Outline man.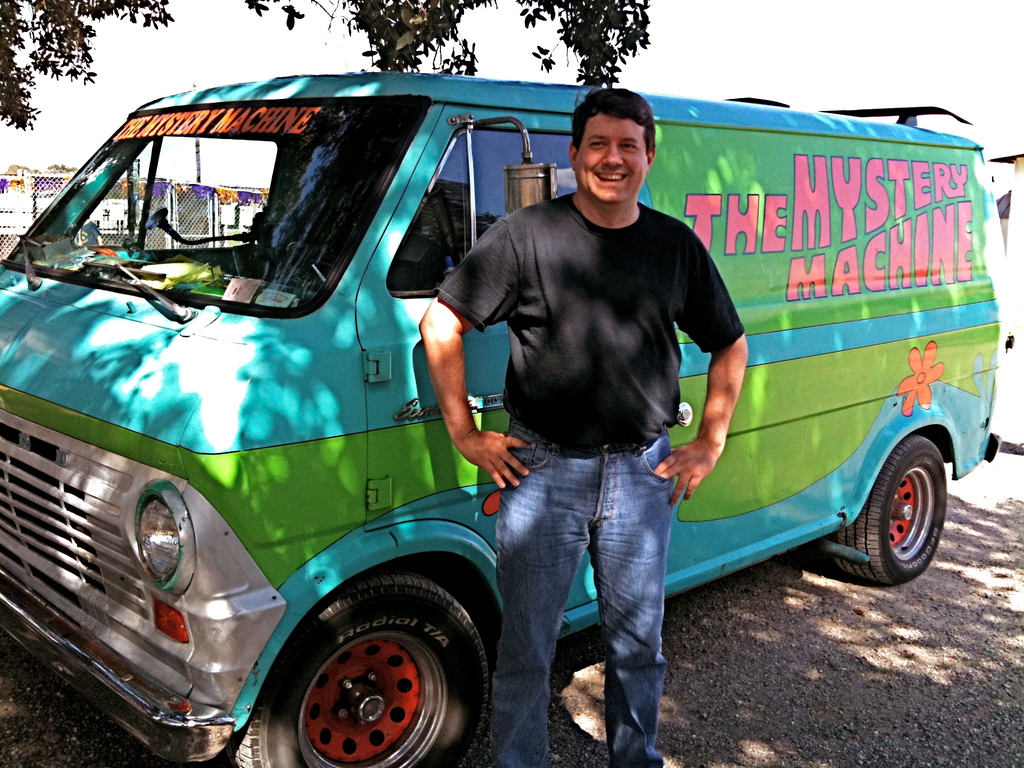
Outline: bbox(414, 86, 755, 767).
